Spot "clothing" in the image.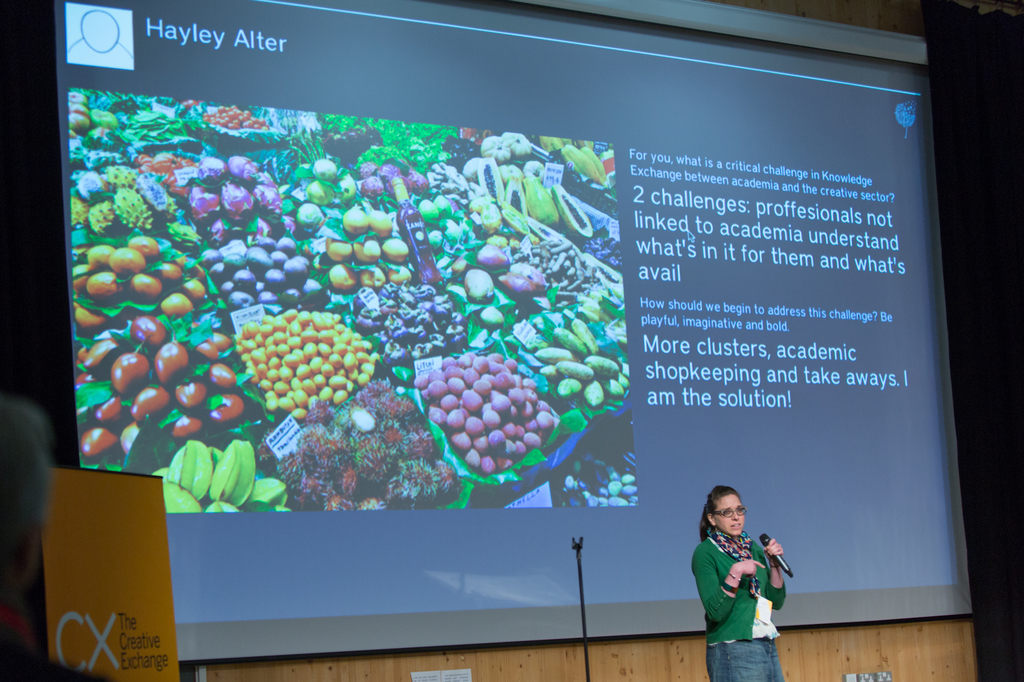
"clothing" found at <bbox>702, 530, 786, 662</bbox>.
